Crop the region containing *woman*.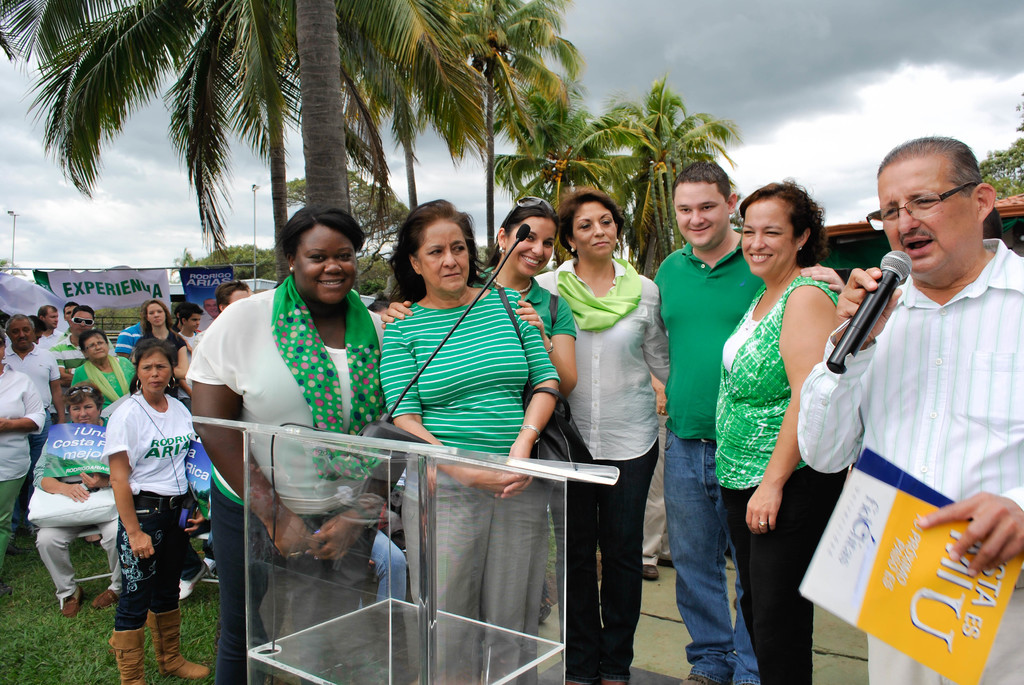
Crop region: region(0, 326, 44, 572).
